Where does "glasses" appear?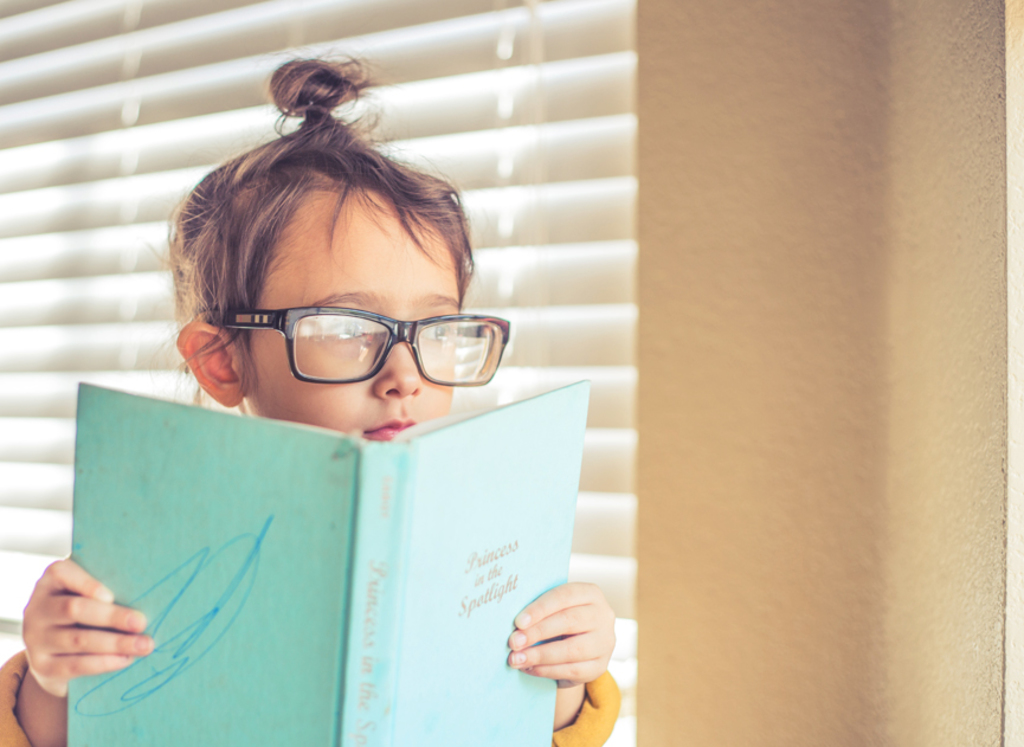
Appears at {"left": 193, "top": 286, "right": 502, "bottom": 389}.
